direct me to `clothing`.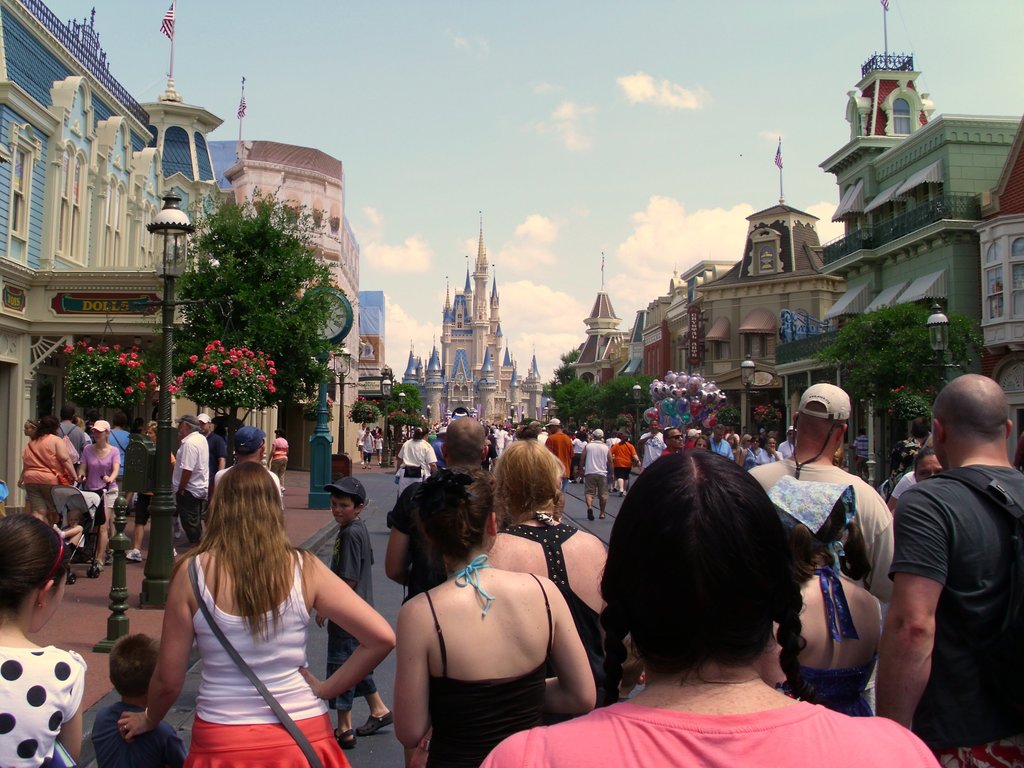
Direction: <box>434,436,445,470</box>.
